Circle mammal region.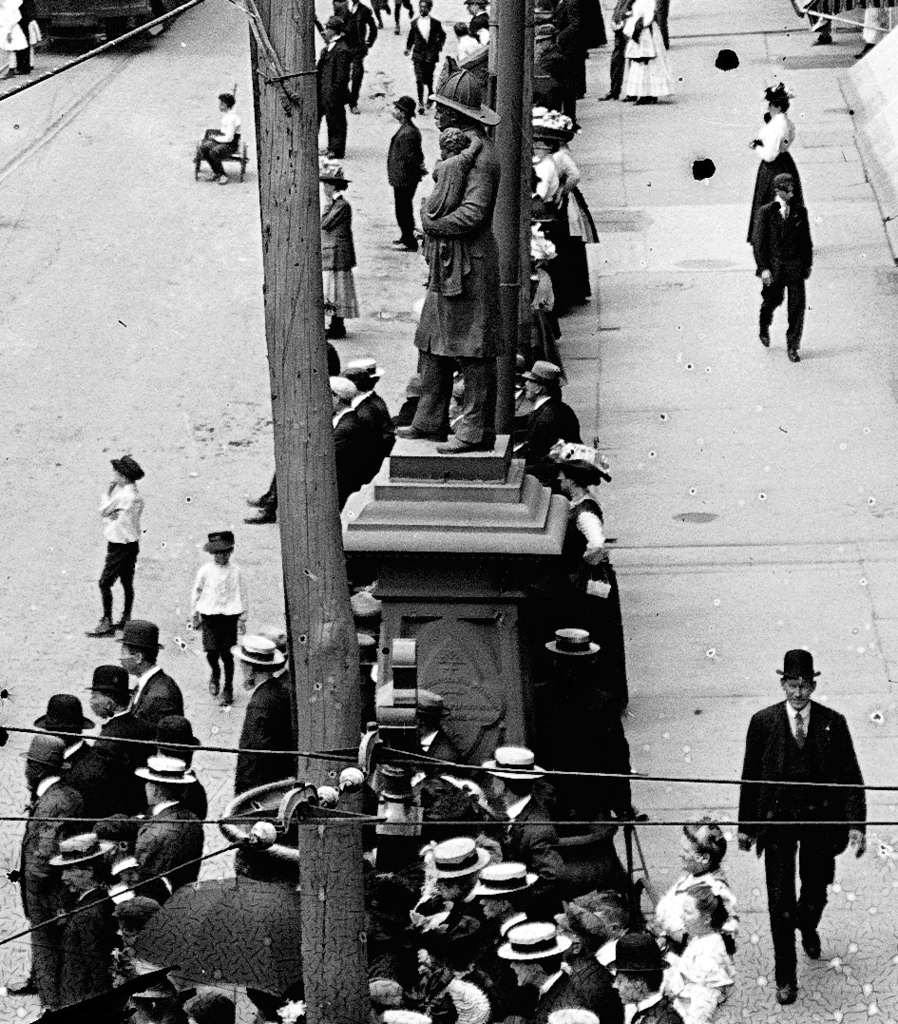
Region: pyautogui.locateOnScreen(14, 0, 42, 68).
